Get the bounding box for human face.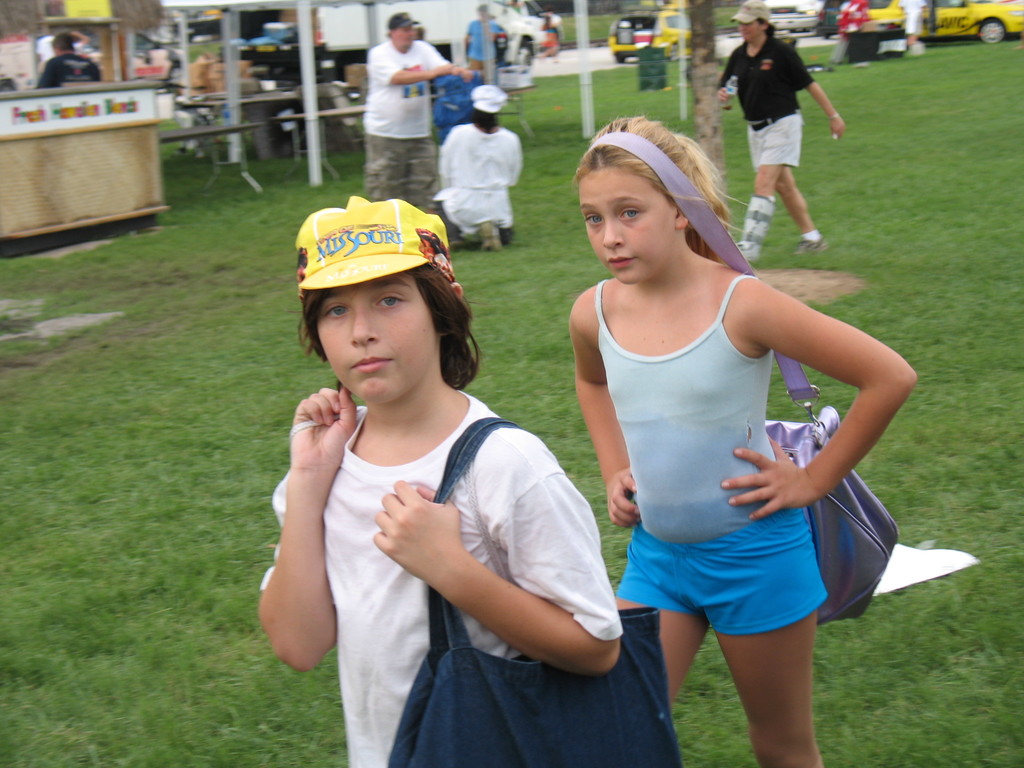
select_region(574, 170, 673, 280).
